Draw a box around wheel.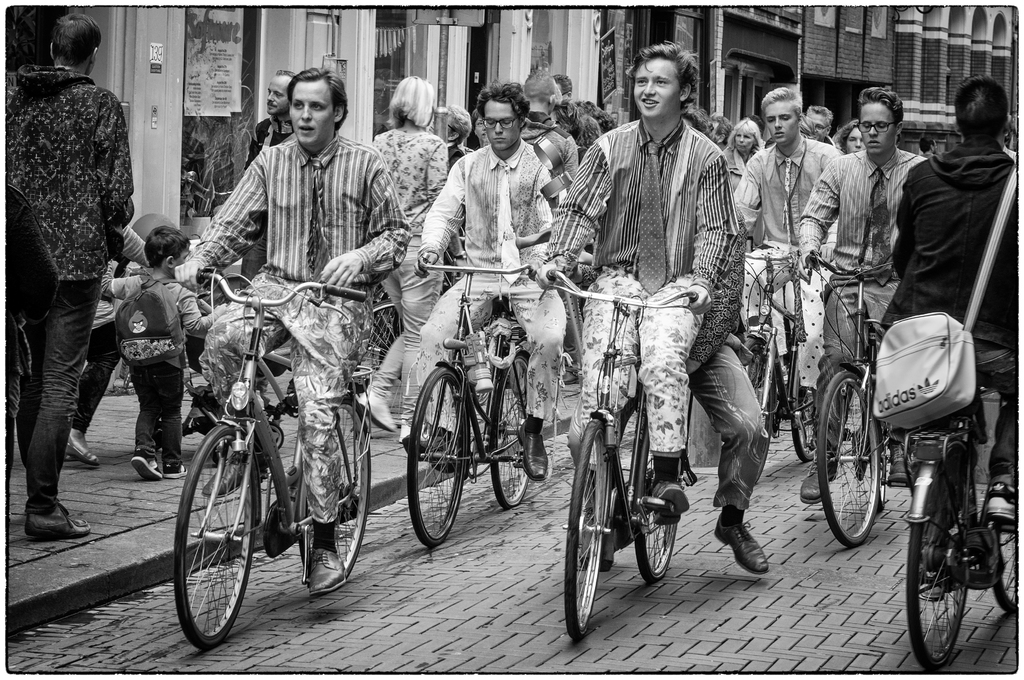
[787,387,815,465].
